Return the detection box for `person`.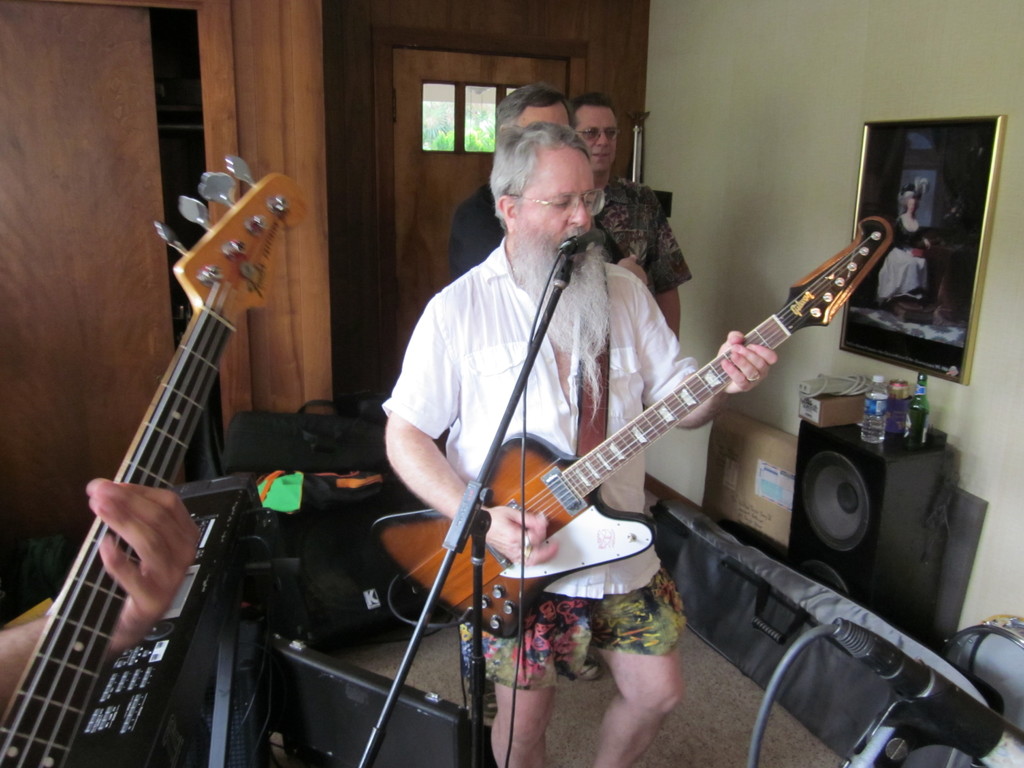
(left=570, top=97, right=679, bottom=353).
